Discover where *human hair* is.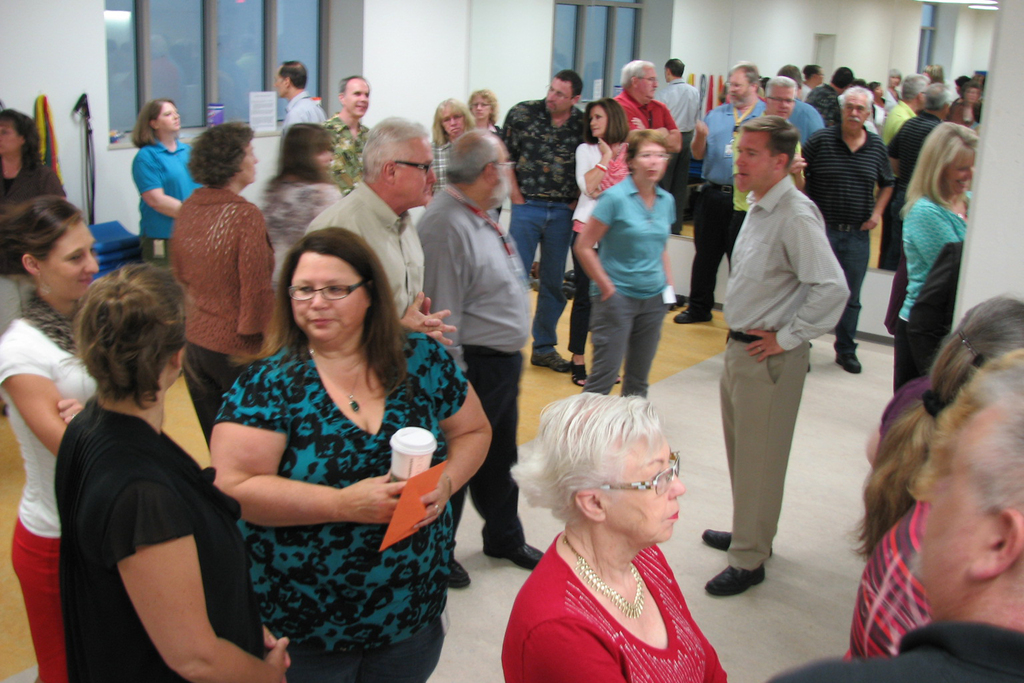
Discovered at (444,134,500,185).
